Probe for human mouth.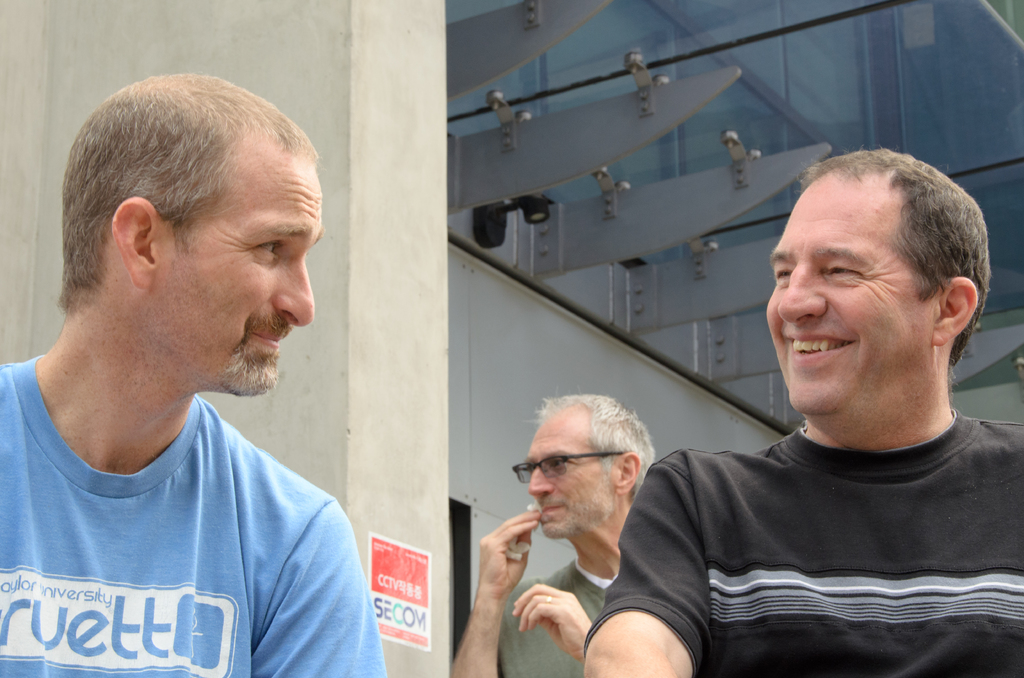
Probe result: (250,328,282,353).
